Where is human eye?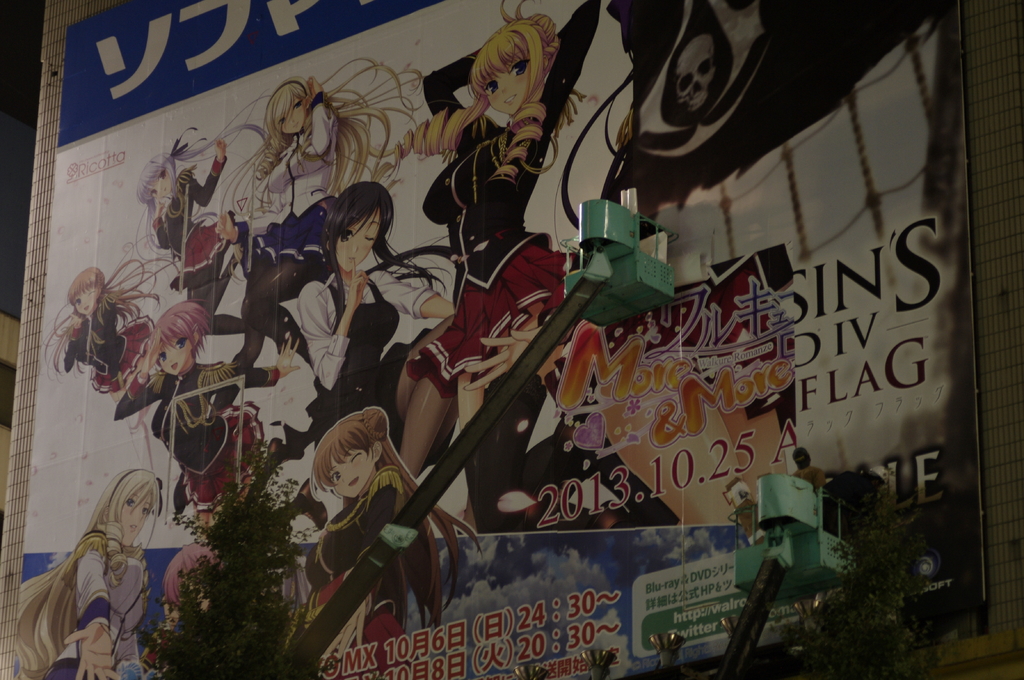
173, 338, 188, 349.
